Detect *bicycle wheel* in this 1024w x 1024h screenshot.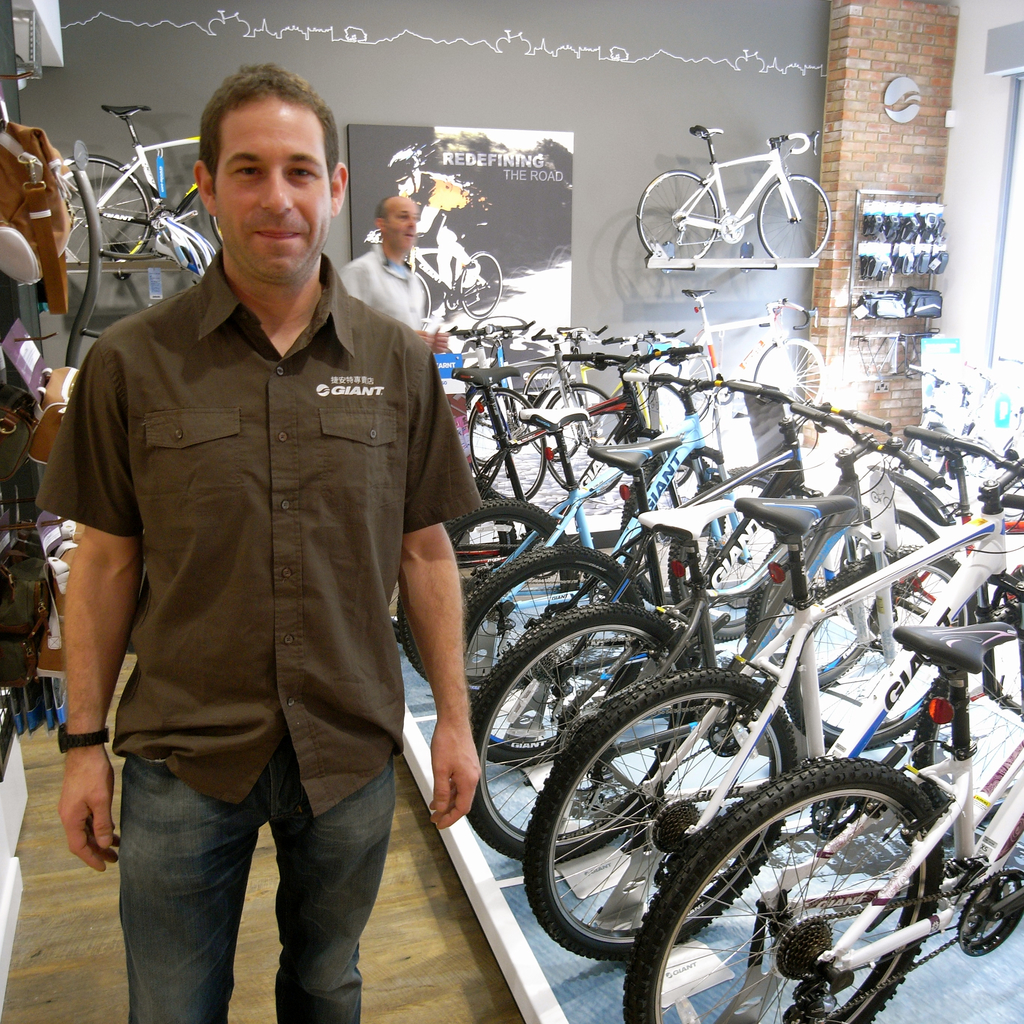
Detection: Rect(397, 500, 583, 698).
